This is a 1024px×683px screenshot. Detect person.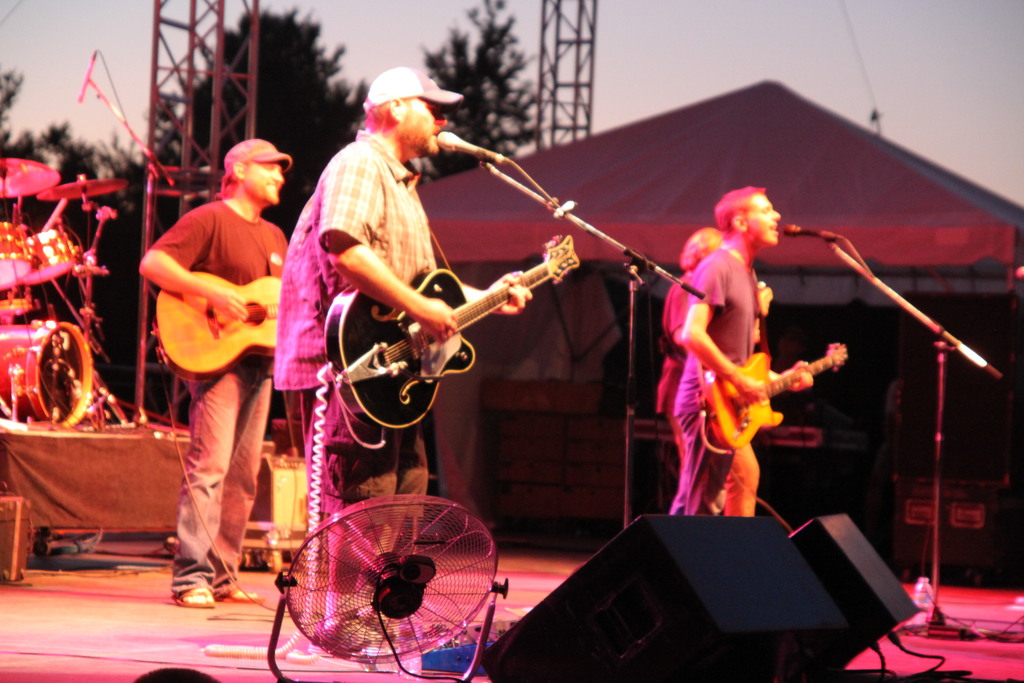
(264,188,330,465).
